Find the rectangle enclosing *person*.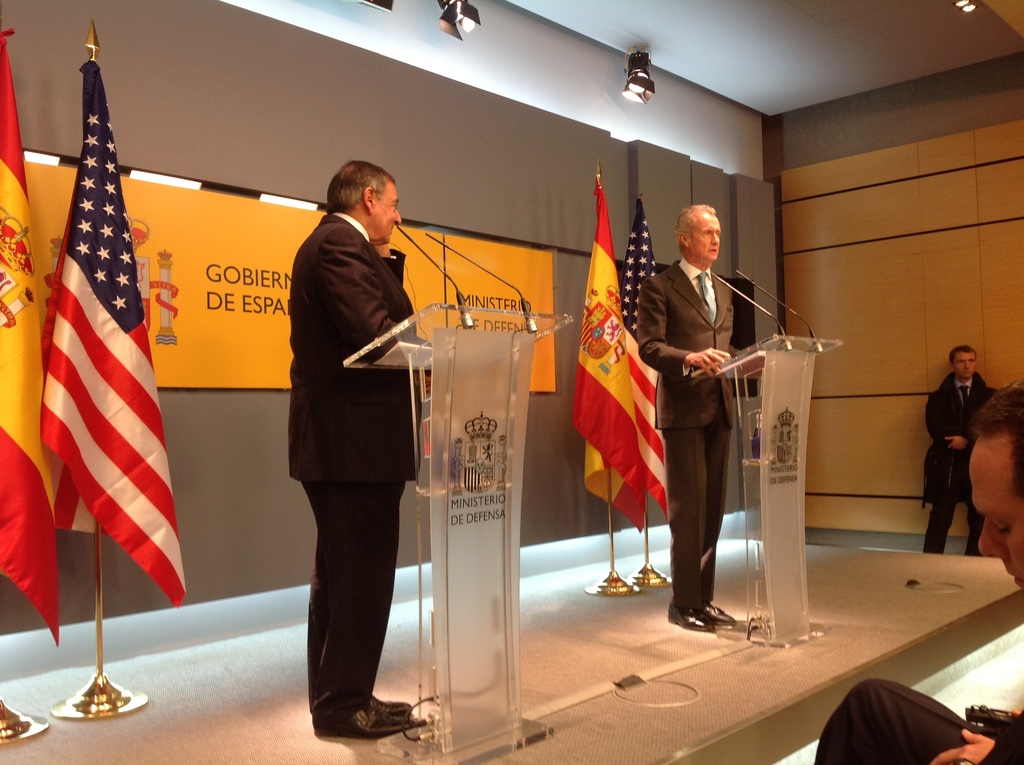
817:376:1022:763.
